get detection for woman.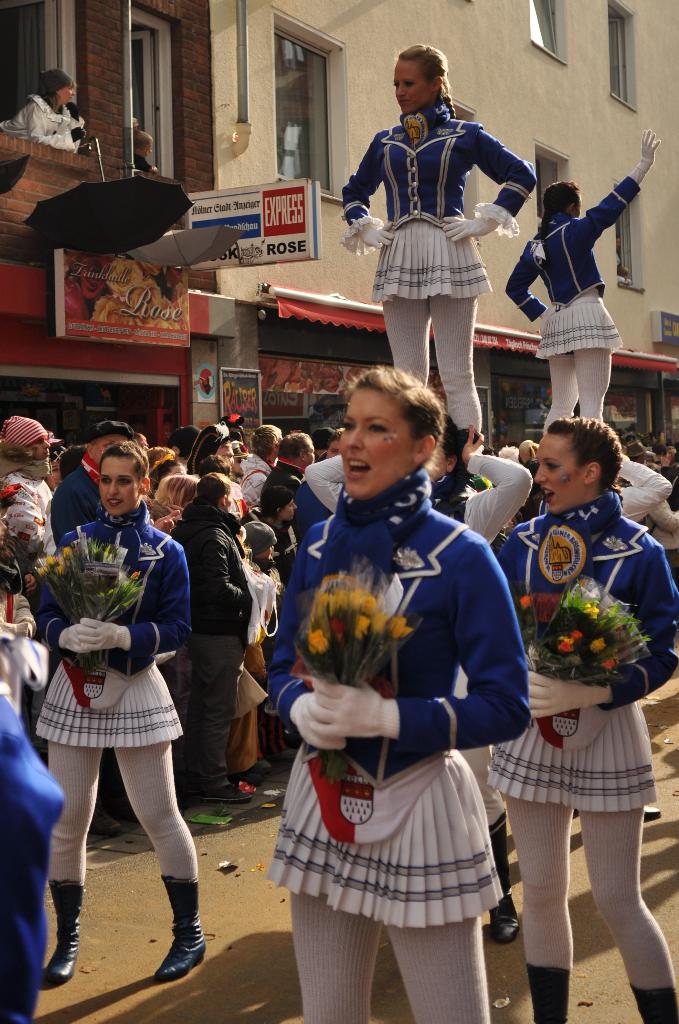
Detection: pyautogui.locateOnScreen(0, 68, 92, 154).
